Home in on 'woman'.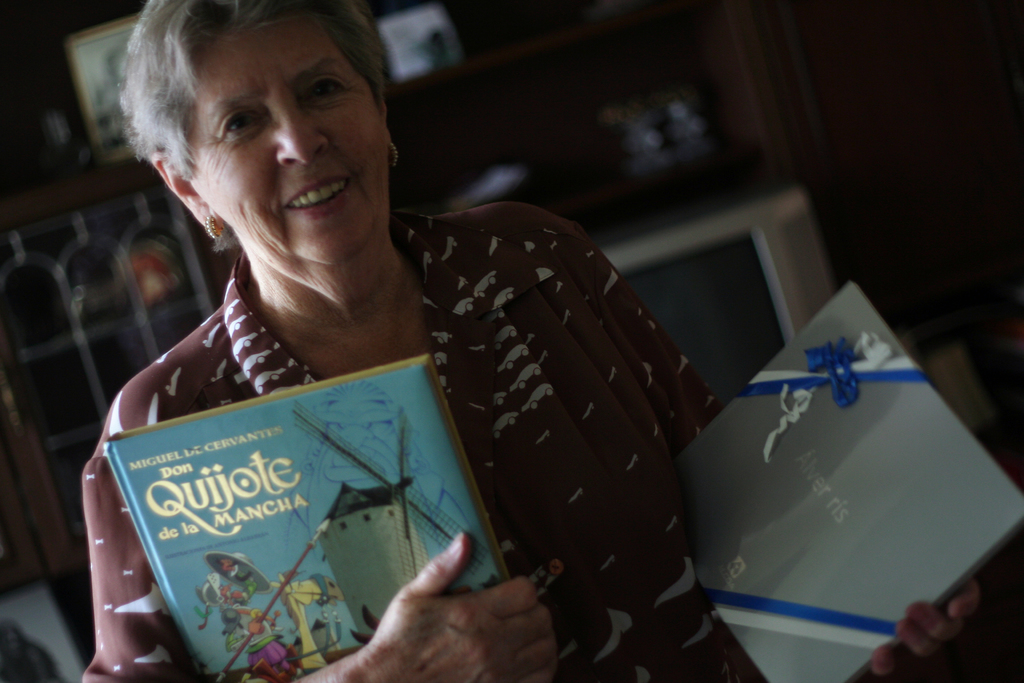
Homed in at 79 1 988 682.
